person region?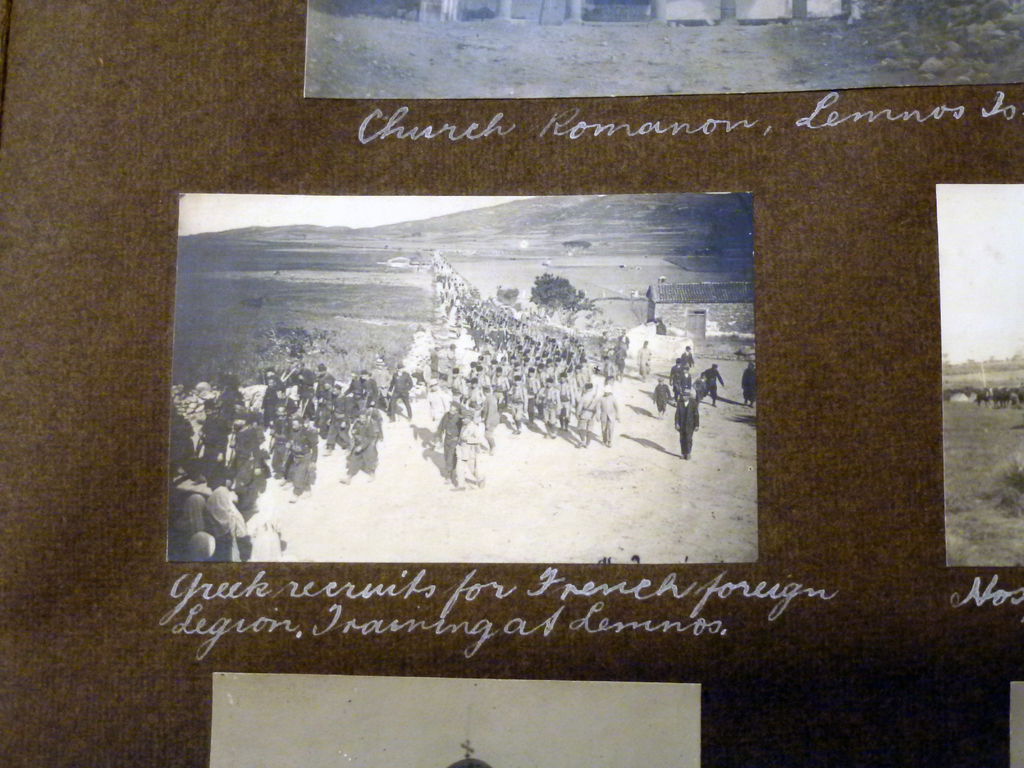
x1=740 y1=351 x2=758 y2=408
